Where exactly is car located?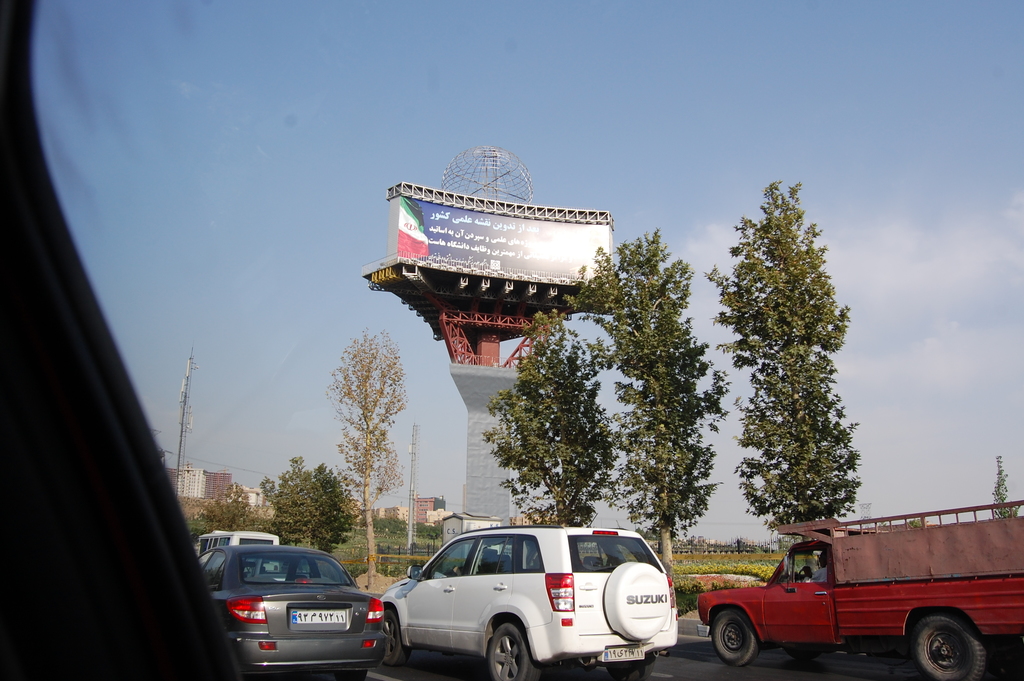
Its bounding box is [380,521,682,680].
